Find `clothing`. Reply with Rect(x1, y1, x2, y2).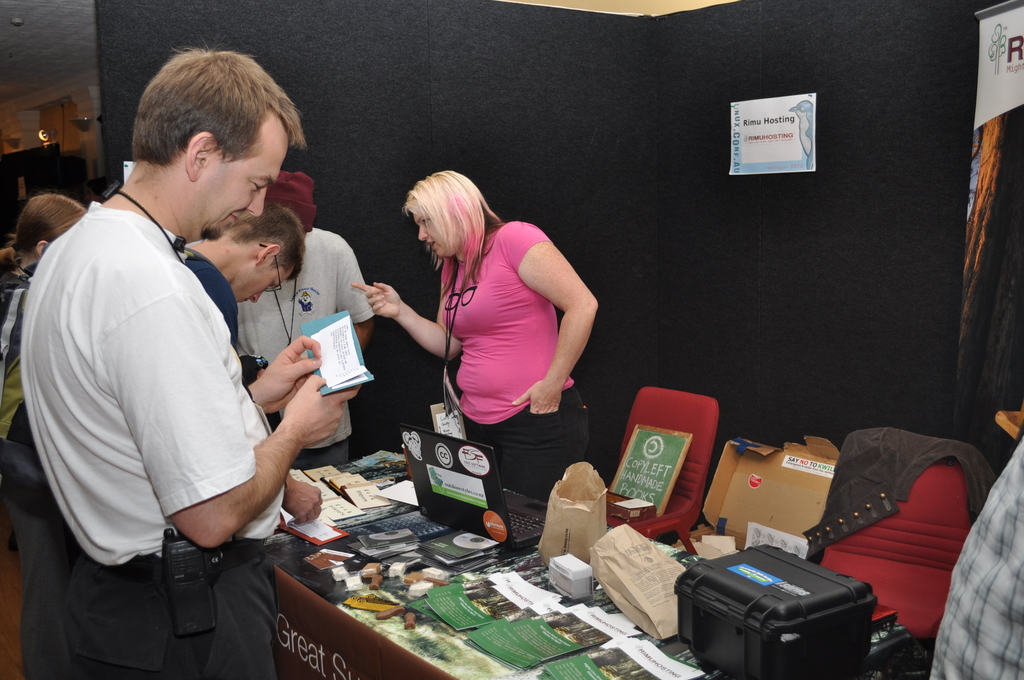
Rect(0, 252, 241, 679).
